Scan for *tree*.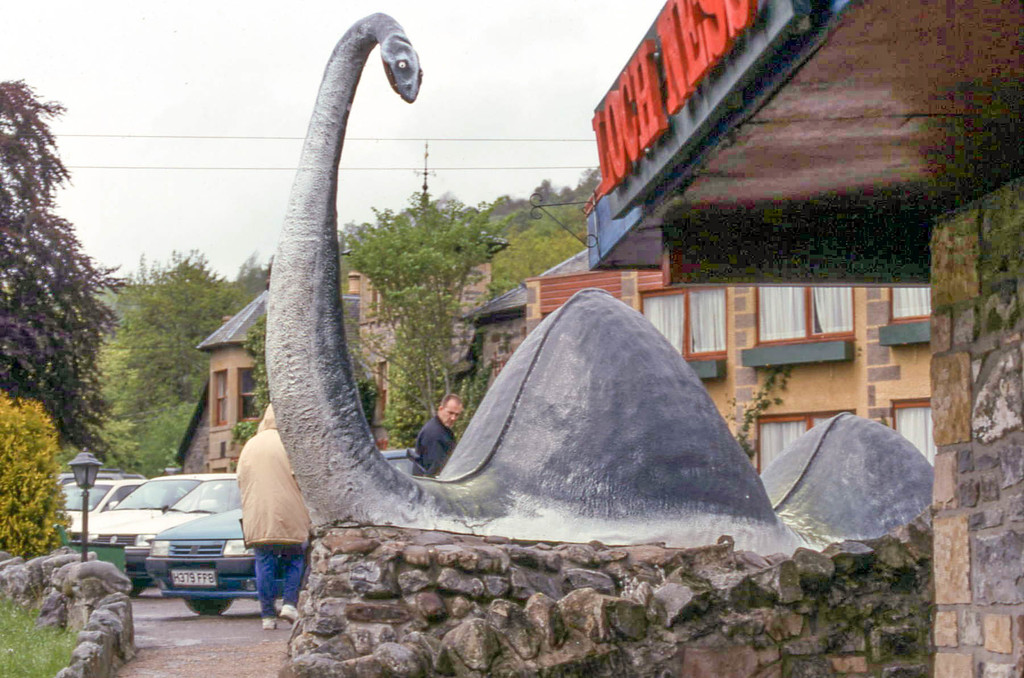
Scan result: detection(545, 178, 589, 233).
